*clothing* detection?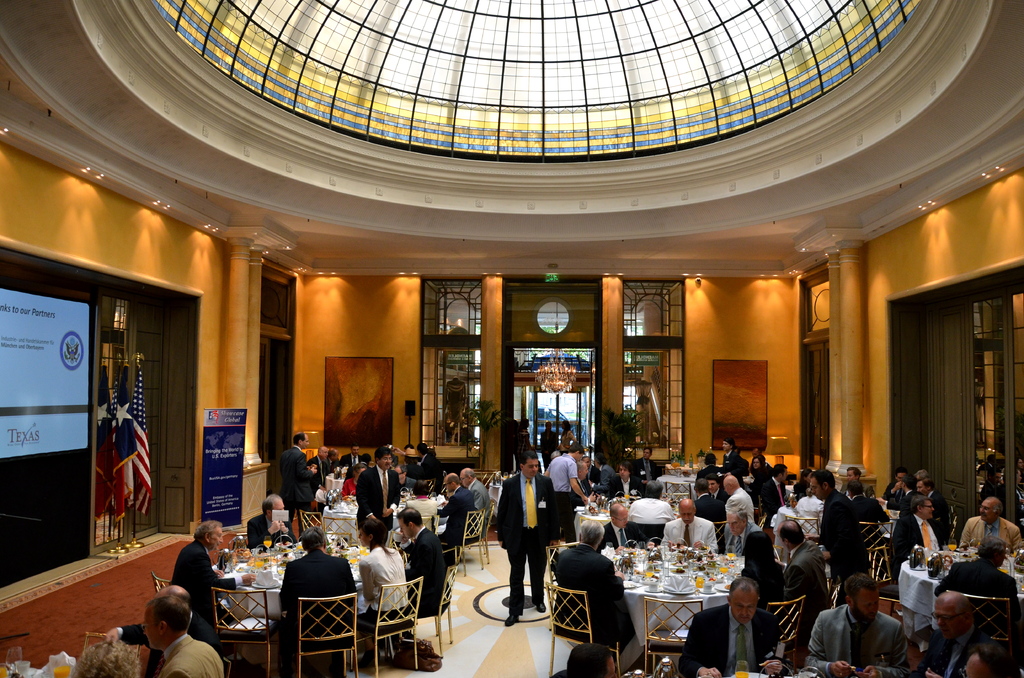
detection(336, 452, 362, 471)
